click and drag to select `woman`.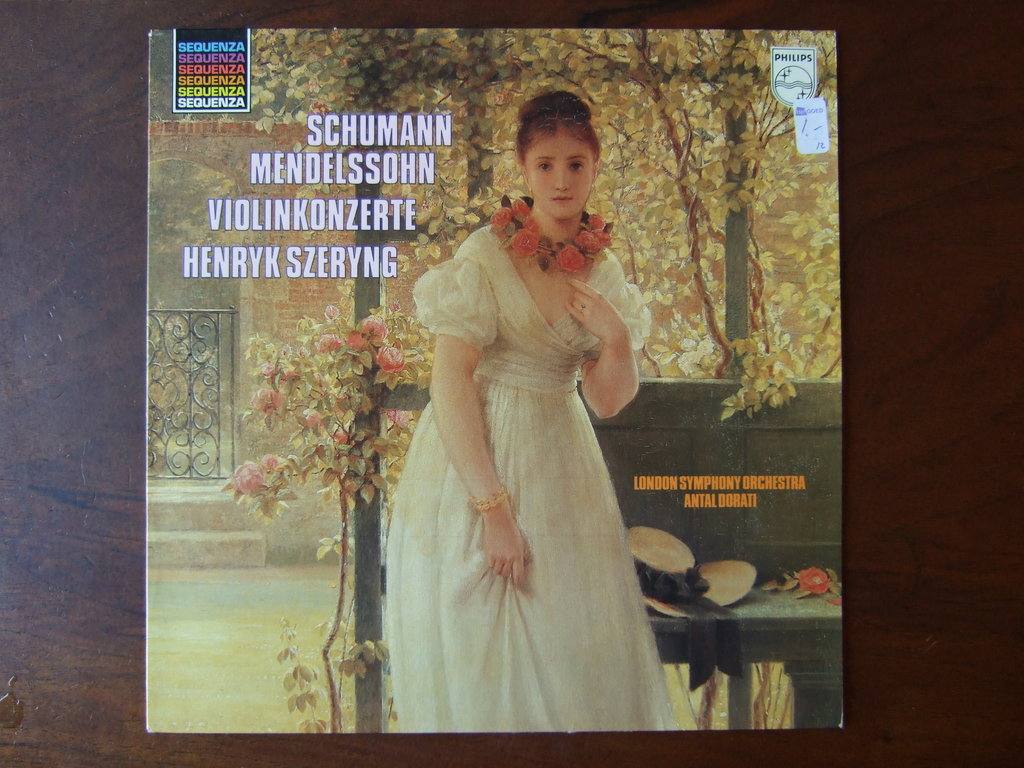
Selection: Rect(387, 82, 673, 734).
